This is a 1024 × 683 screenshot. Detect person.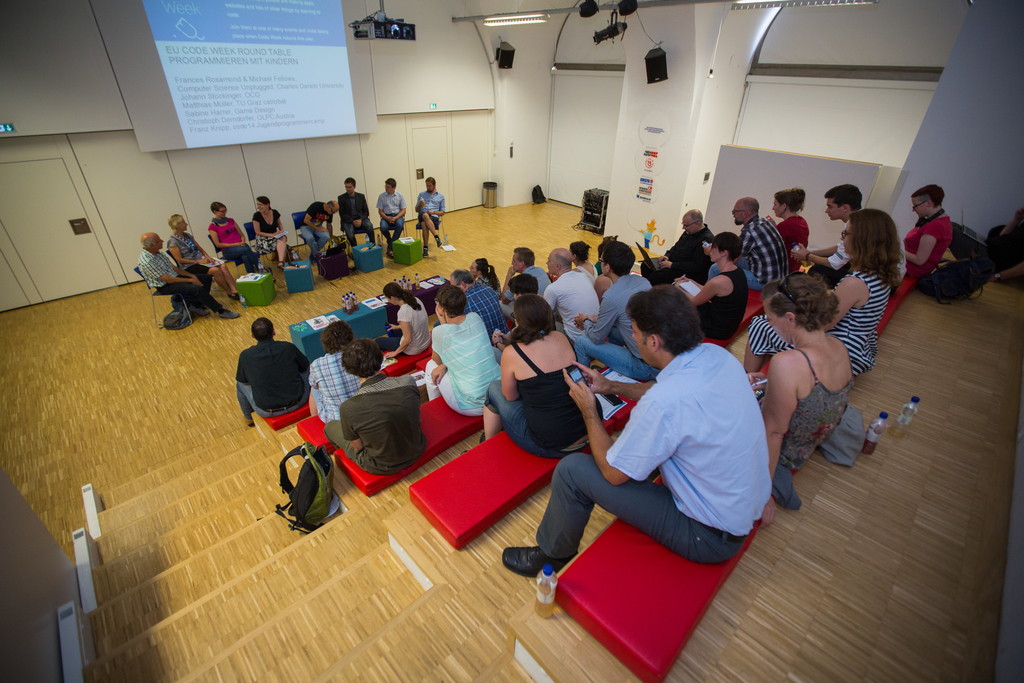
x1=731, y1=193, x2=804, y2=315.
